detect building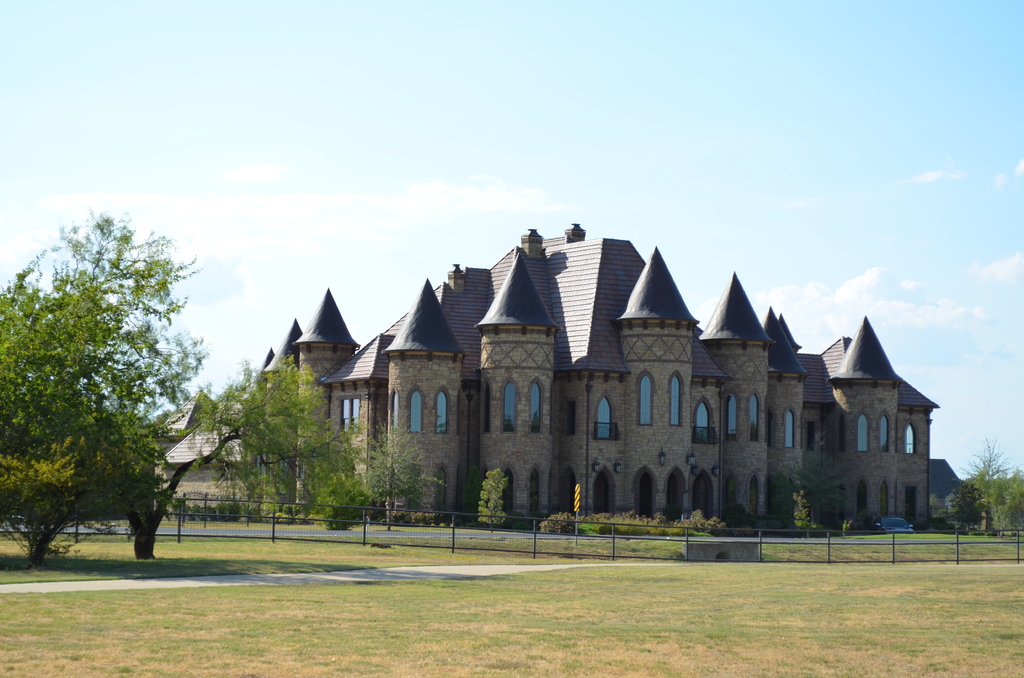
region(933, 455, 967, 532)
